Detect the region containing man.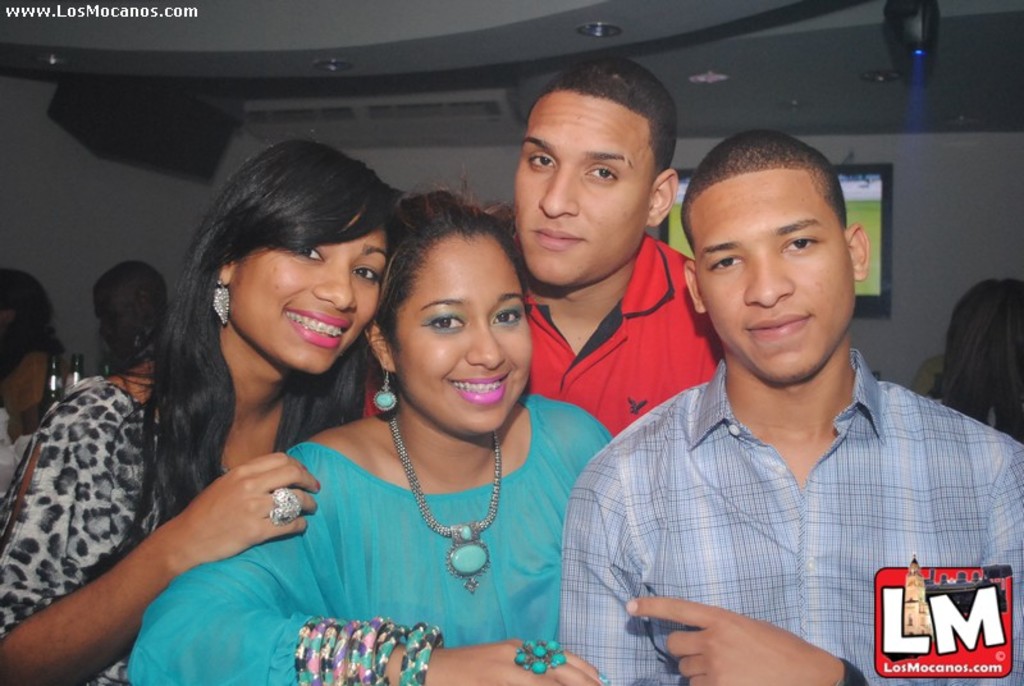
362/58/726/442.
